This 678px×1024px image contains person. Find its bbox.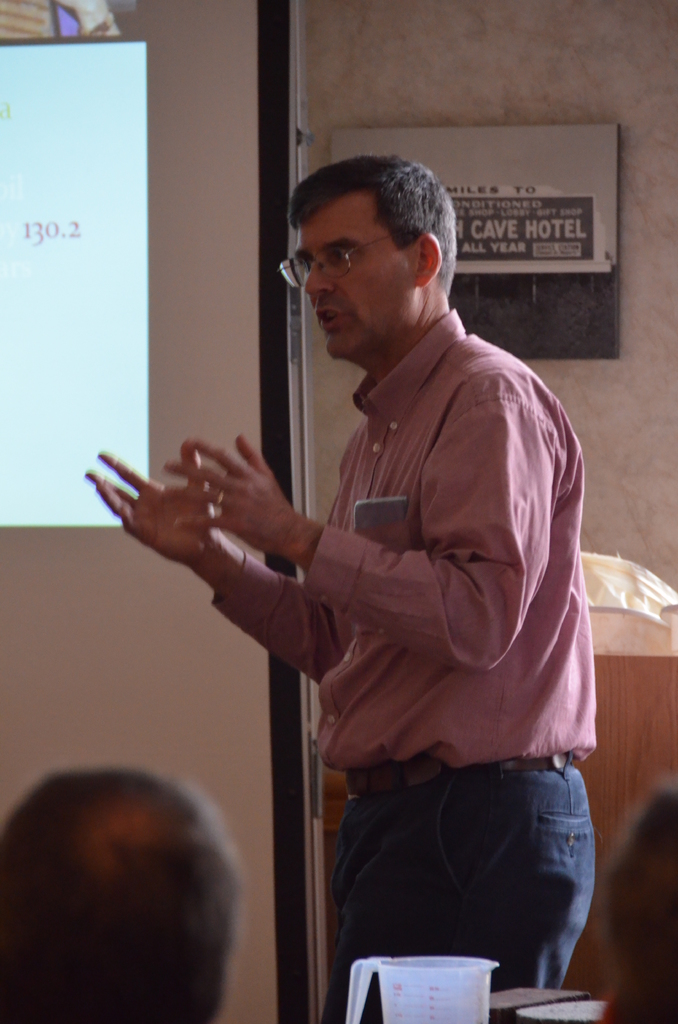
BBox(600, 778, 677, 1023).
